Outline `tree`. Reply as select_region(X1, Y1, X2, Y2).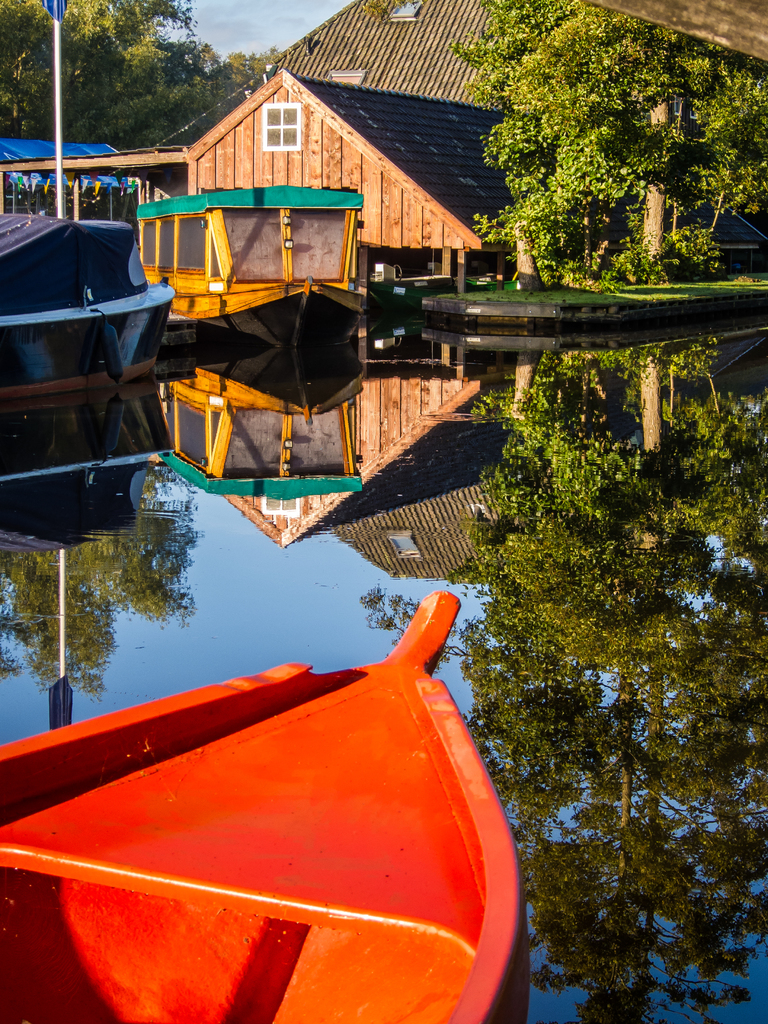
select_region(447, 3, 735, 293).
